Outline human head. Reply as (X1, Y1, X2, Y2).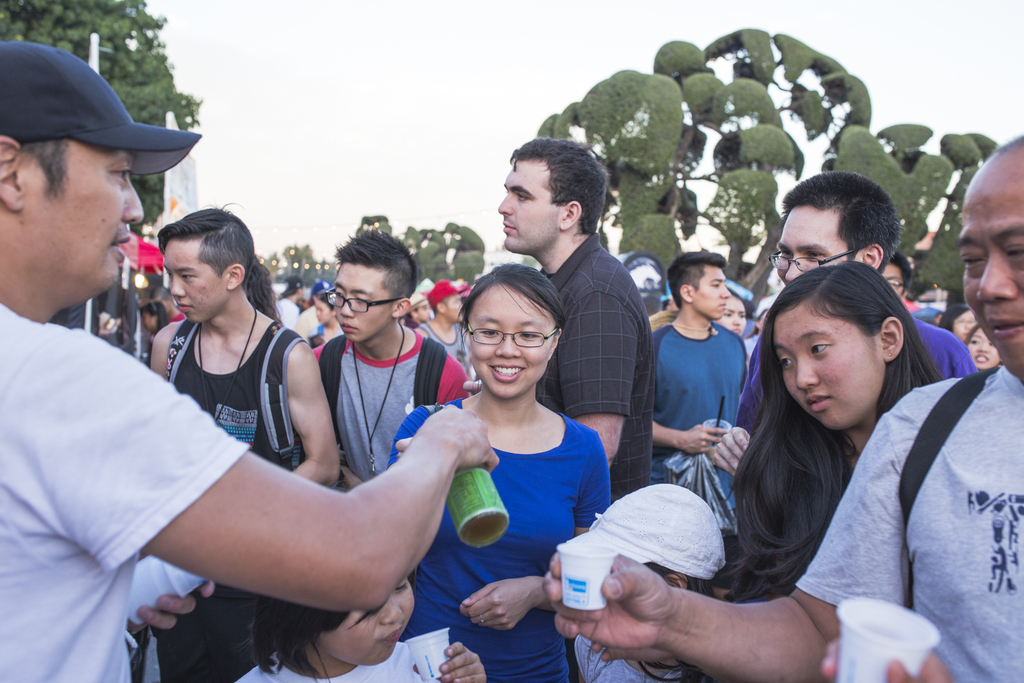
(758, 258, 906, 432).
